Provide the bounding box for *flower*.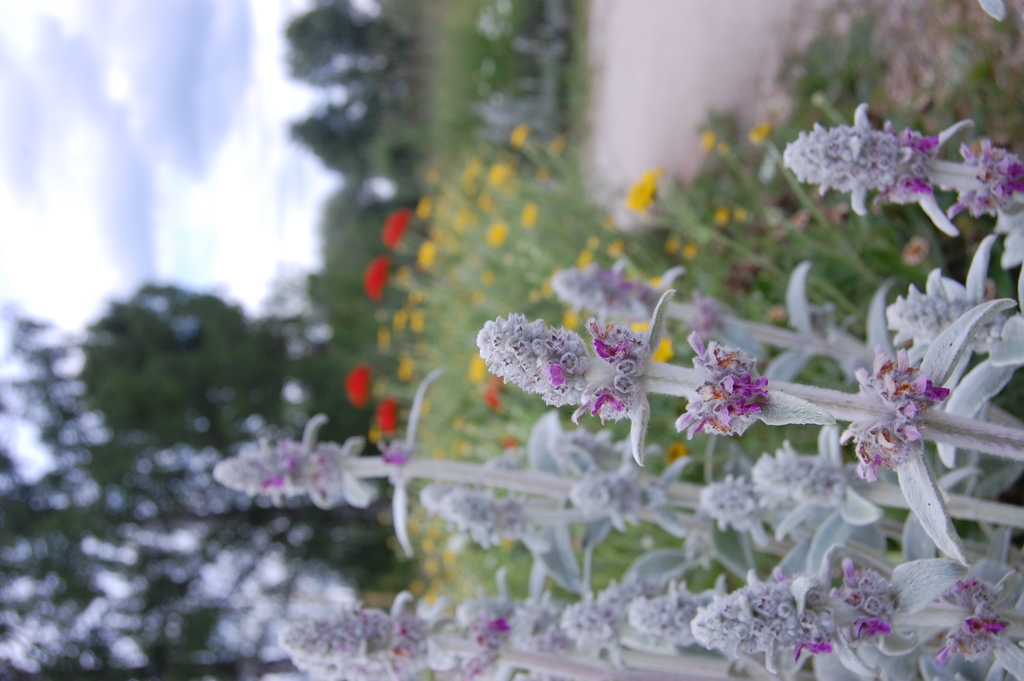
546:140:568:158.
